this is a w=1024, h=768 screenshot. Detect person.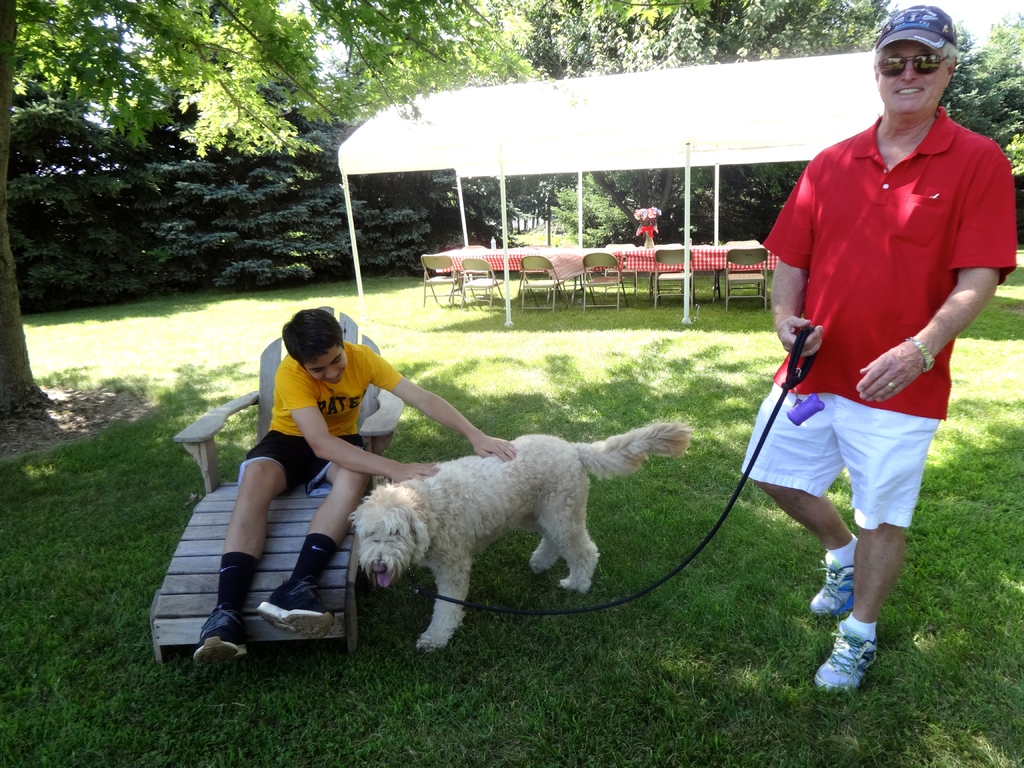
left=189, top=300, right=522, bottom=653.
